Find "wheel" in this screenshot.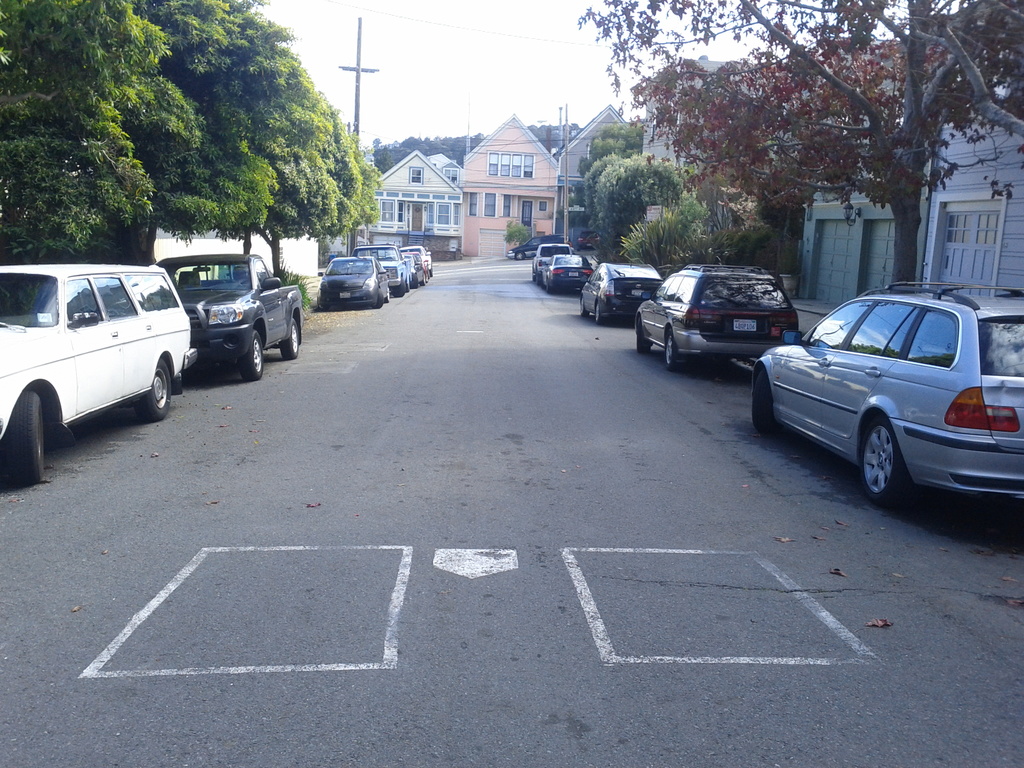
The bounding box for "wheel" is (x1=664, y1=330, x2=678, y2=369).
